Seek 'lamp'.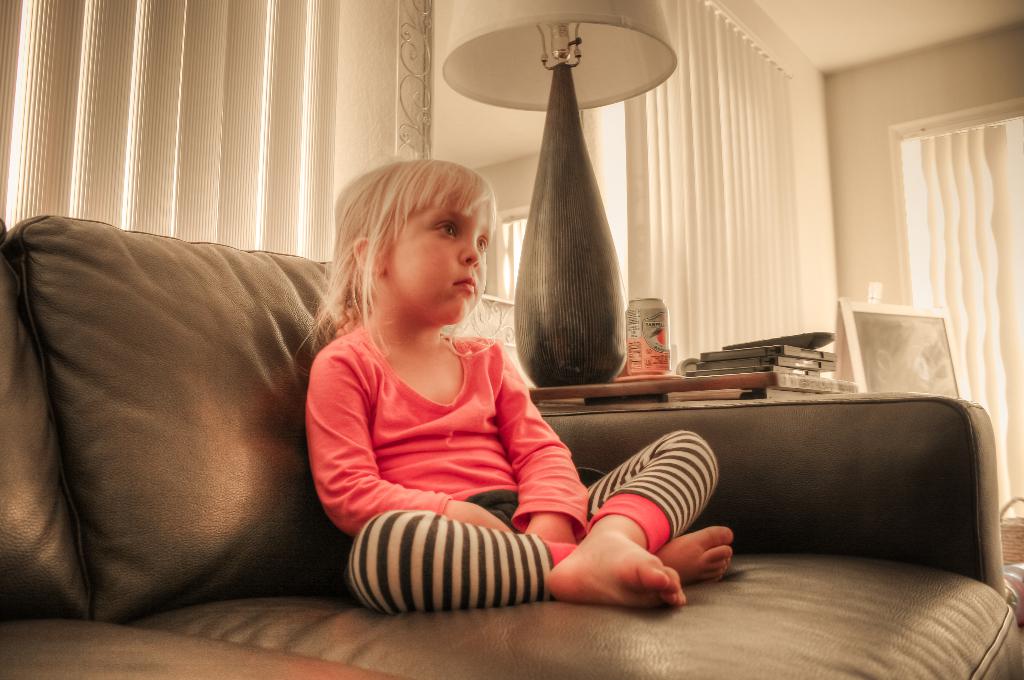
bbox=[439, 0, 680, 393].
